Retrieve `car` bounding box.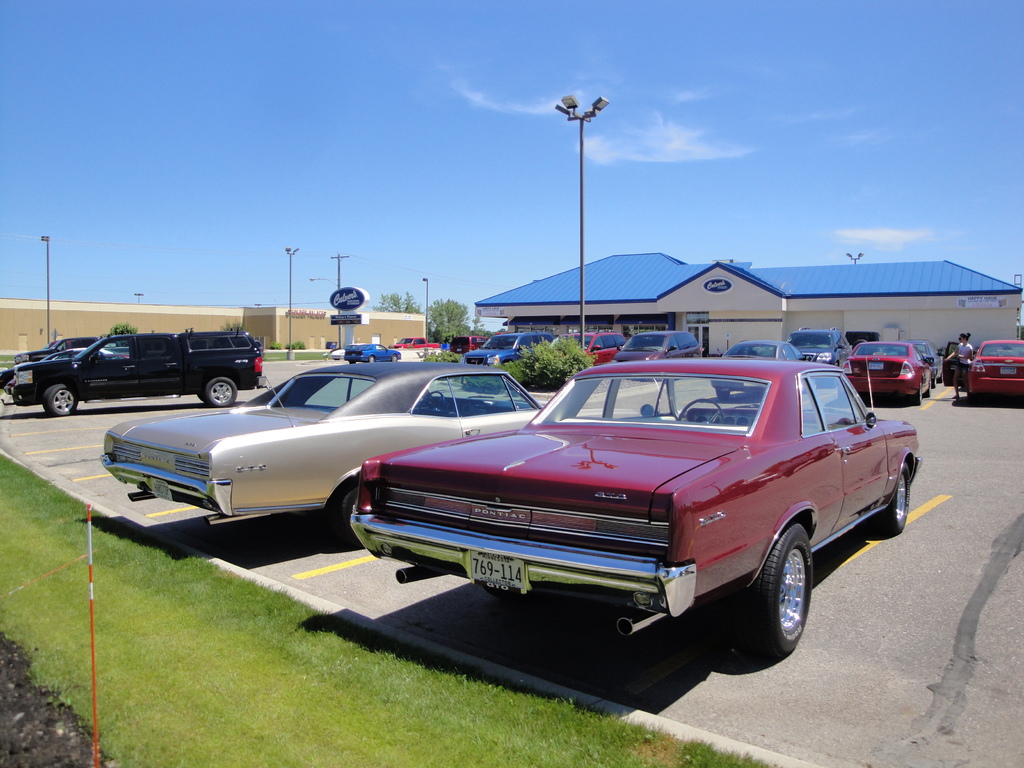
Bounding box: [344,342,402,362].
